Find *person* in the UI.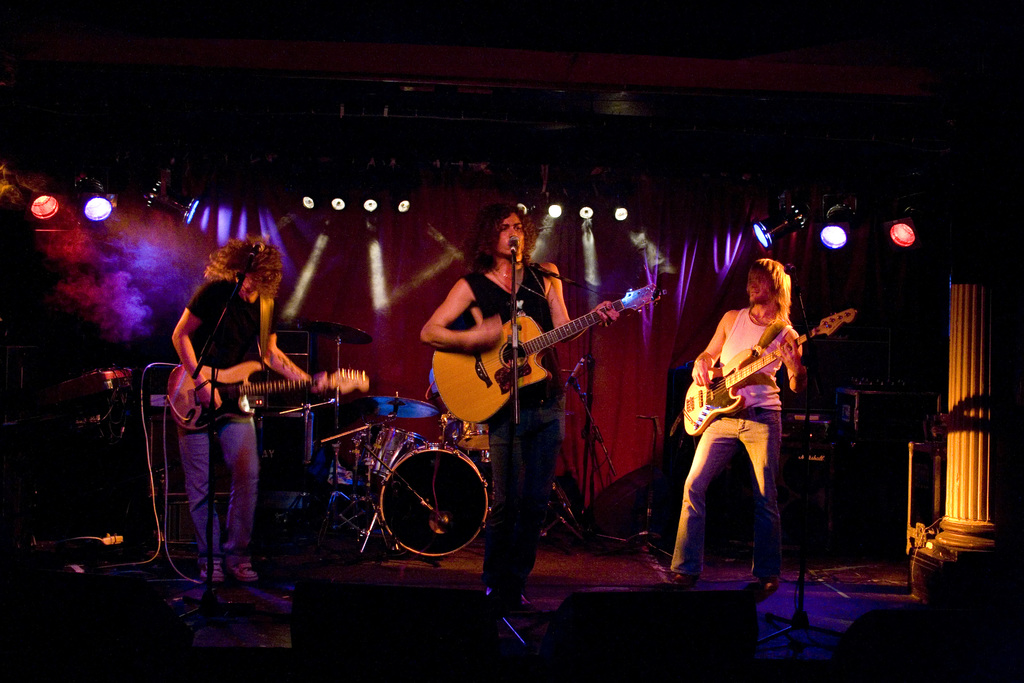
UI element at crop(418, 203, 623, 612).
